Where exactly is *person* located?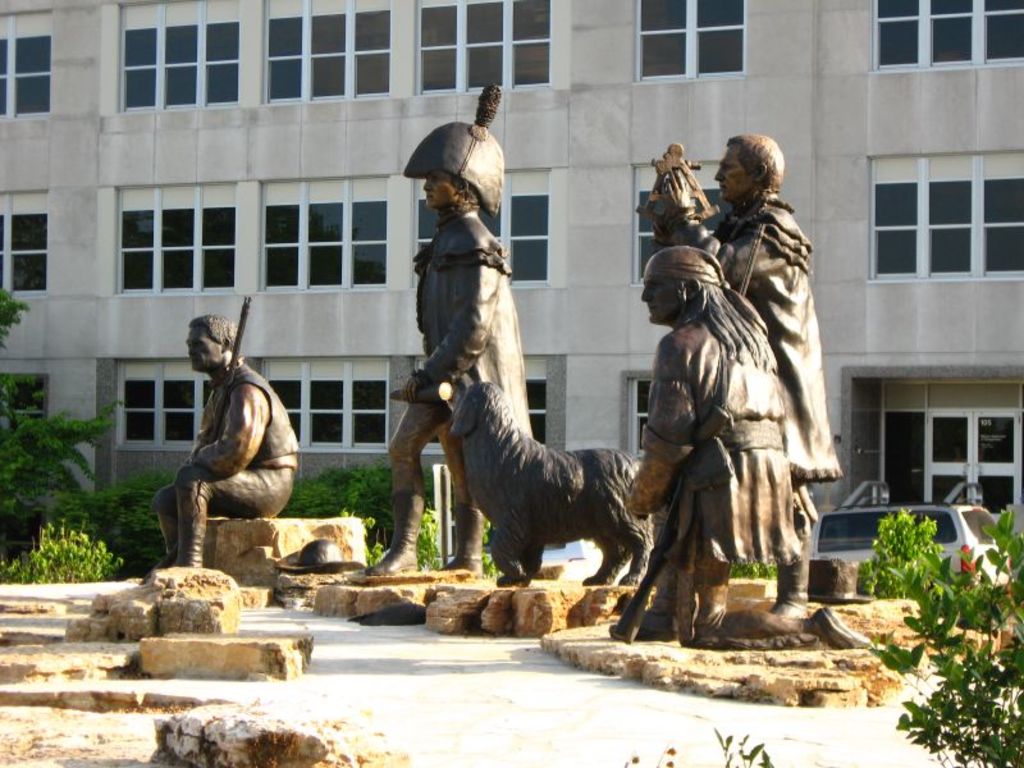
Its bounding box is 365:113:544:577.
